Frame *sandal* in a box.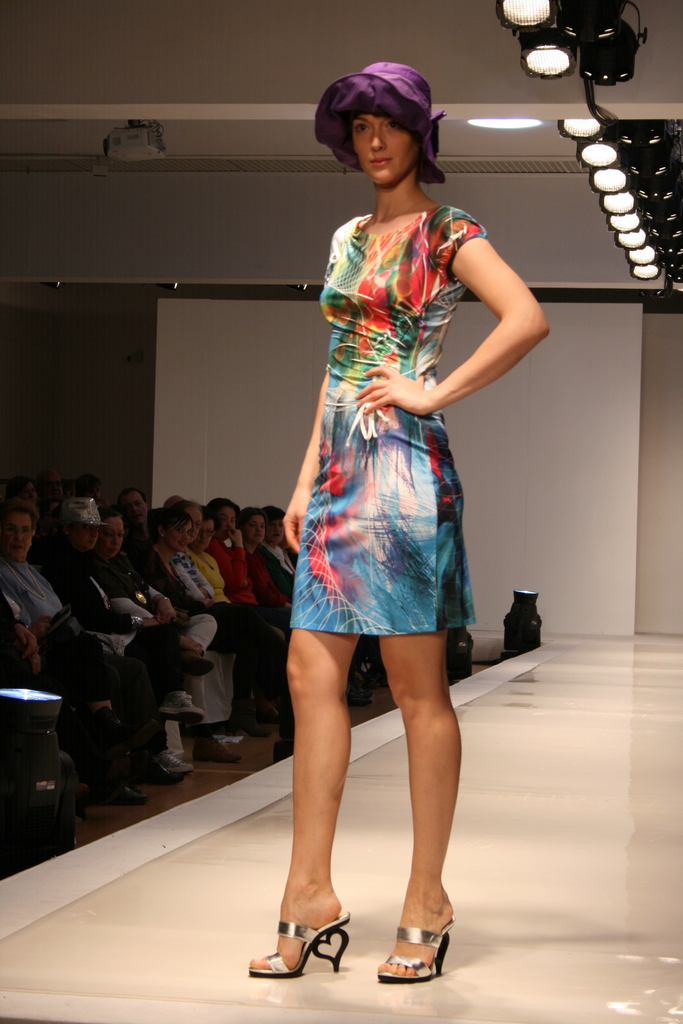
<box>247,906,349,977</box>.
